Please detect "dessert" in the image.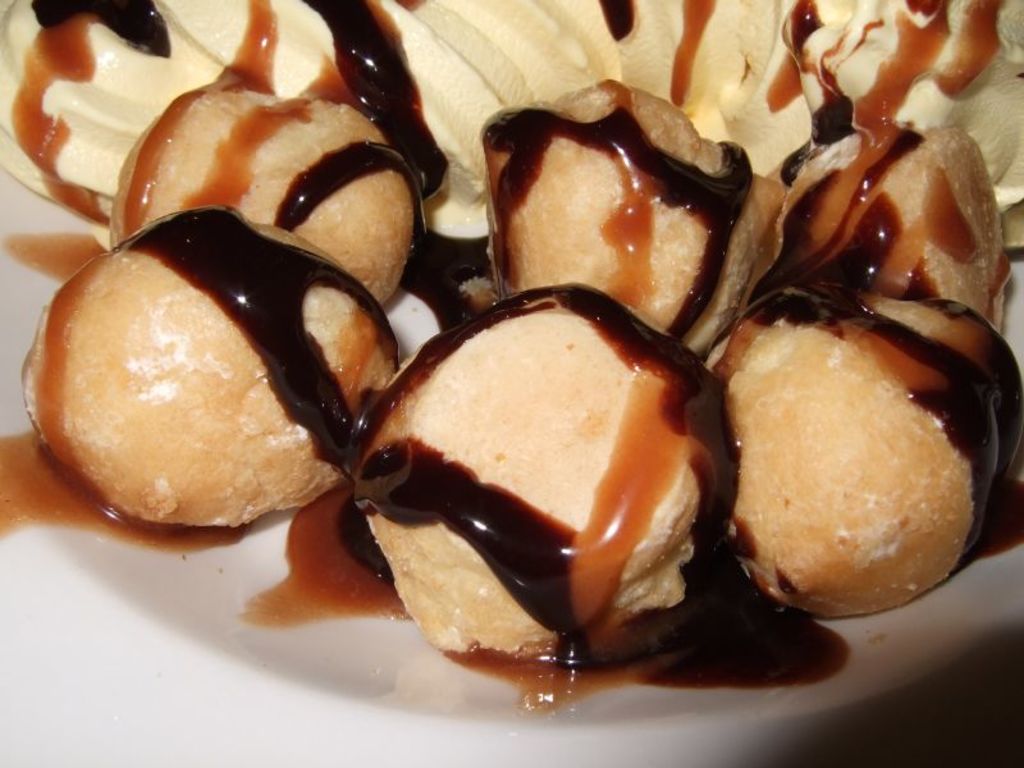
348/312/750/685.
